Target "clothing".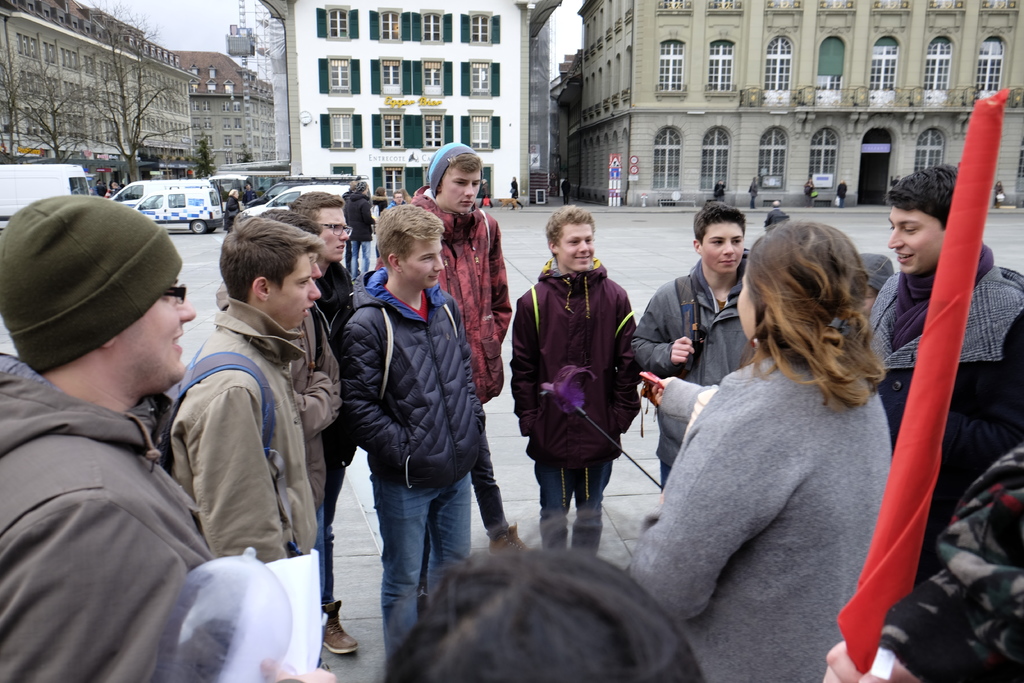
Target region: (left=221, top=189, right=238, bottom=236).
